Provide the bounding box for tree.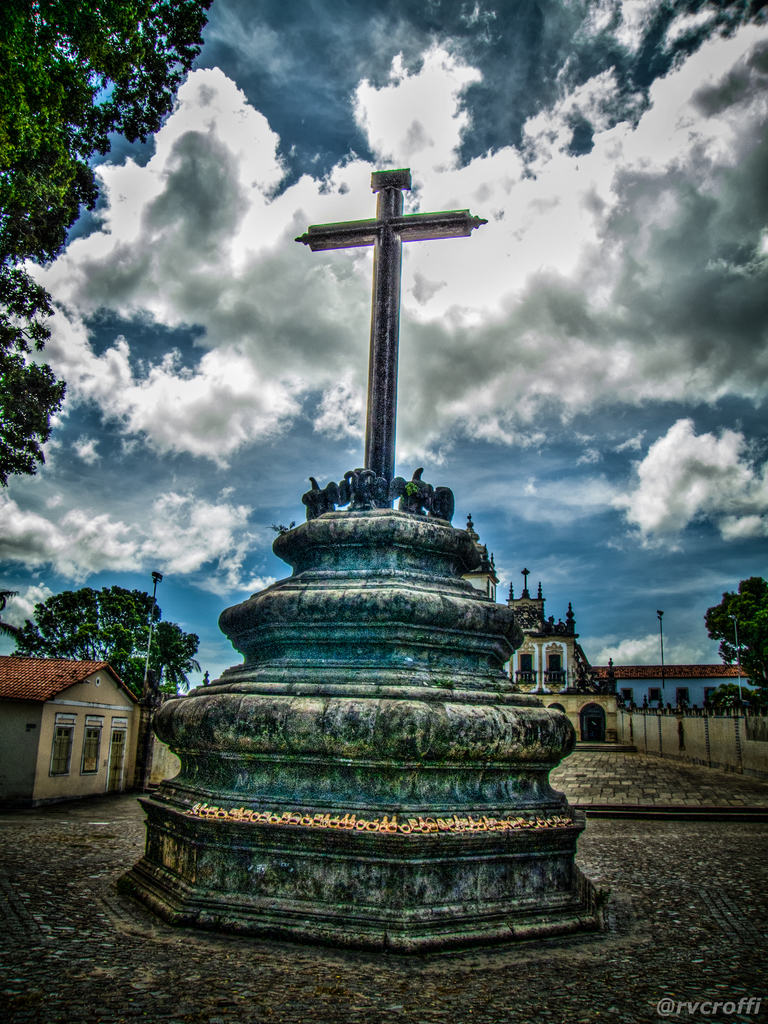
708/572/766/701.
